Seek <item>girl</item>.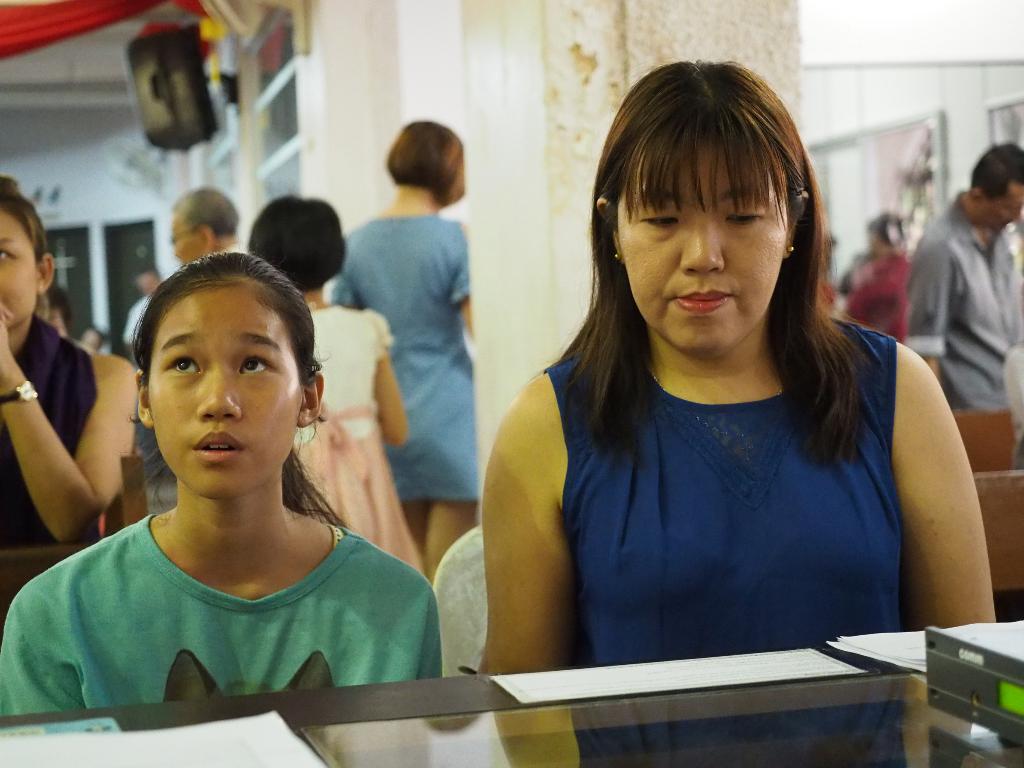
locate(1, 250, 449, 701).
